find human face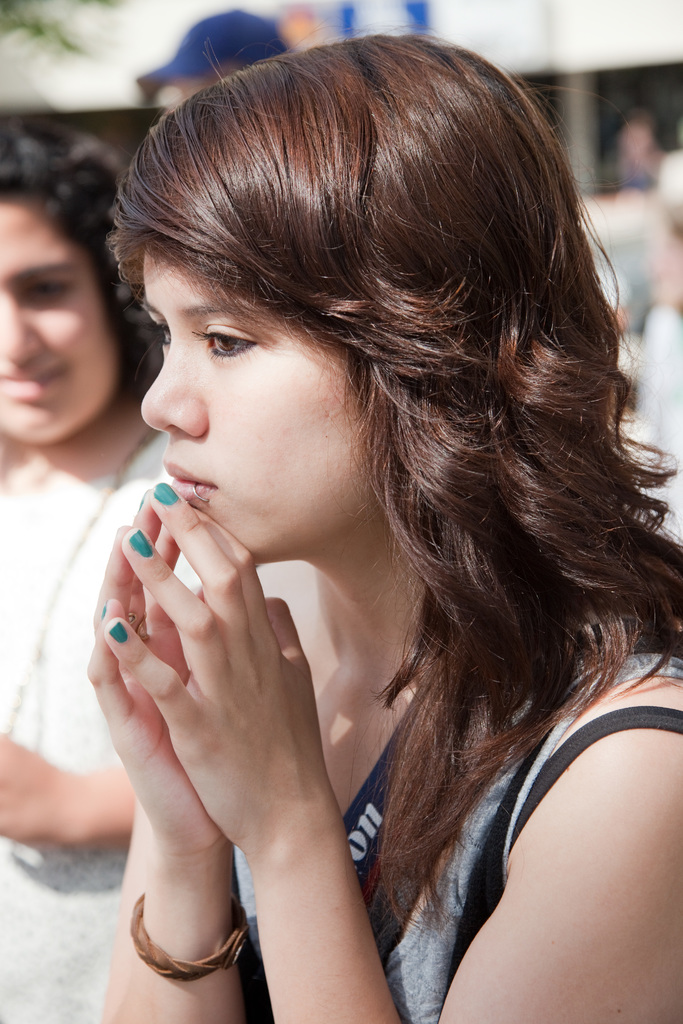
locate(0, 204, 121, 449)
